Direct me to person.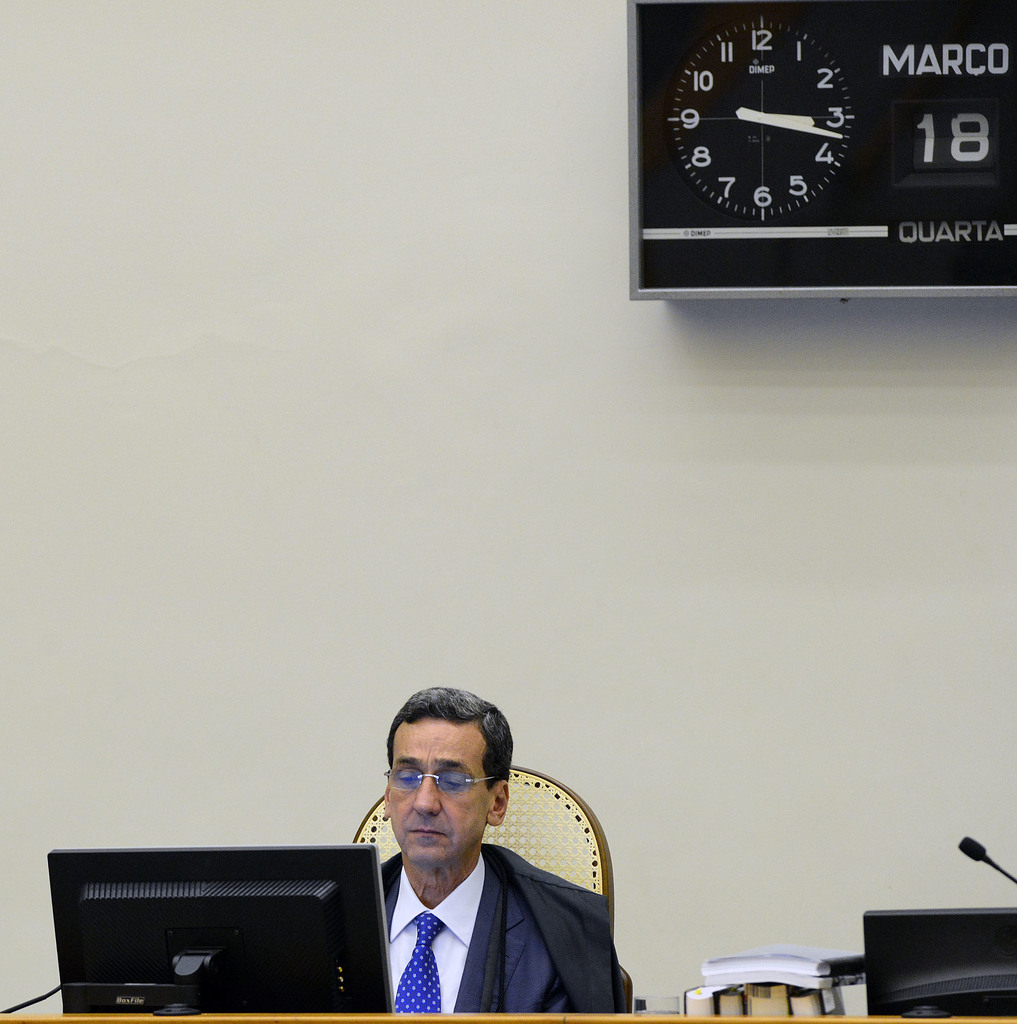
Direction: box=[378, 684, 625, 1018].
